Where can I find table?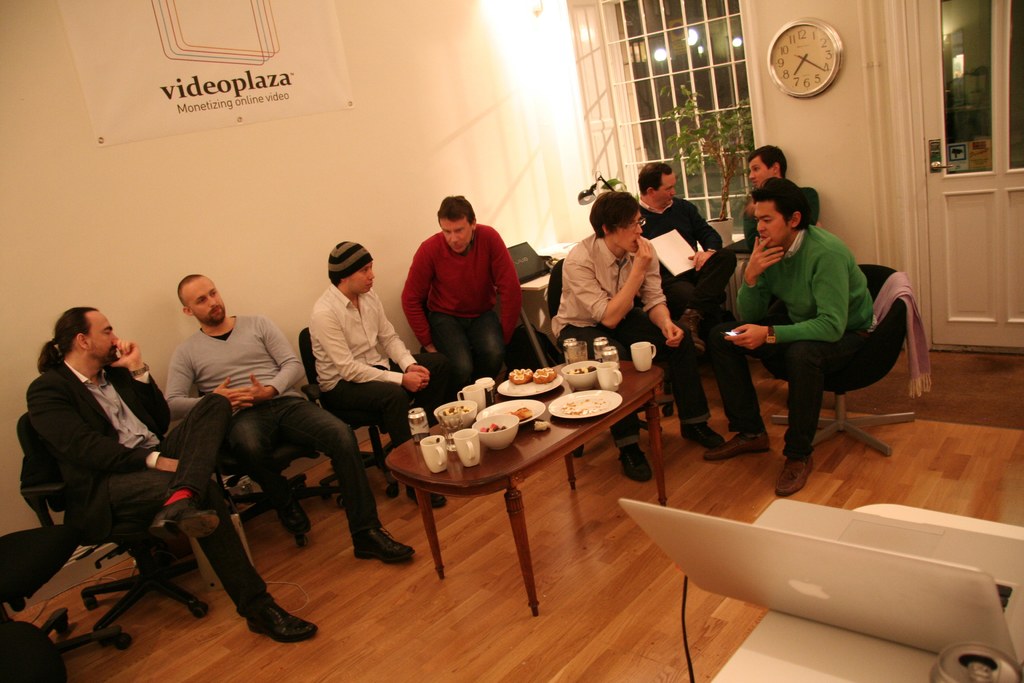
You can find it at <region>708, 498, 1023, 682</region>.
